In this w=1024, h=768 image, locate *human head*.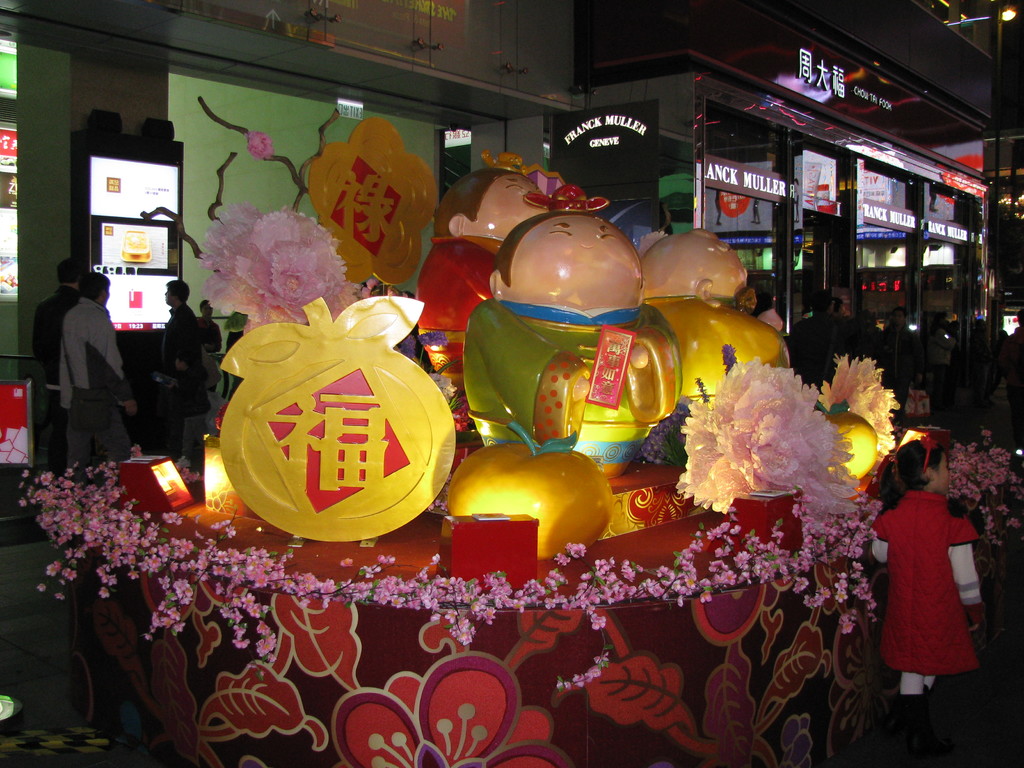
Bounding box: bbox(164, 280, 192, 307).
